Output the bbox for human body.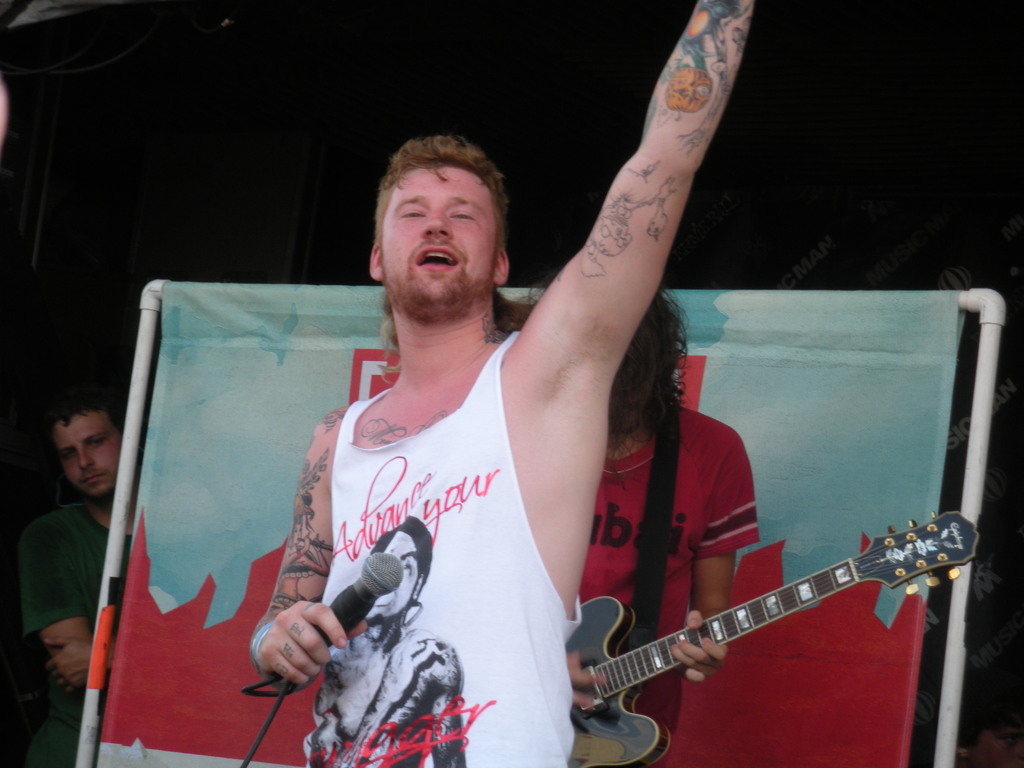
250:0:753:767.
